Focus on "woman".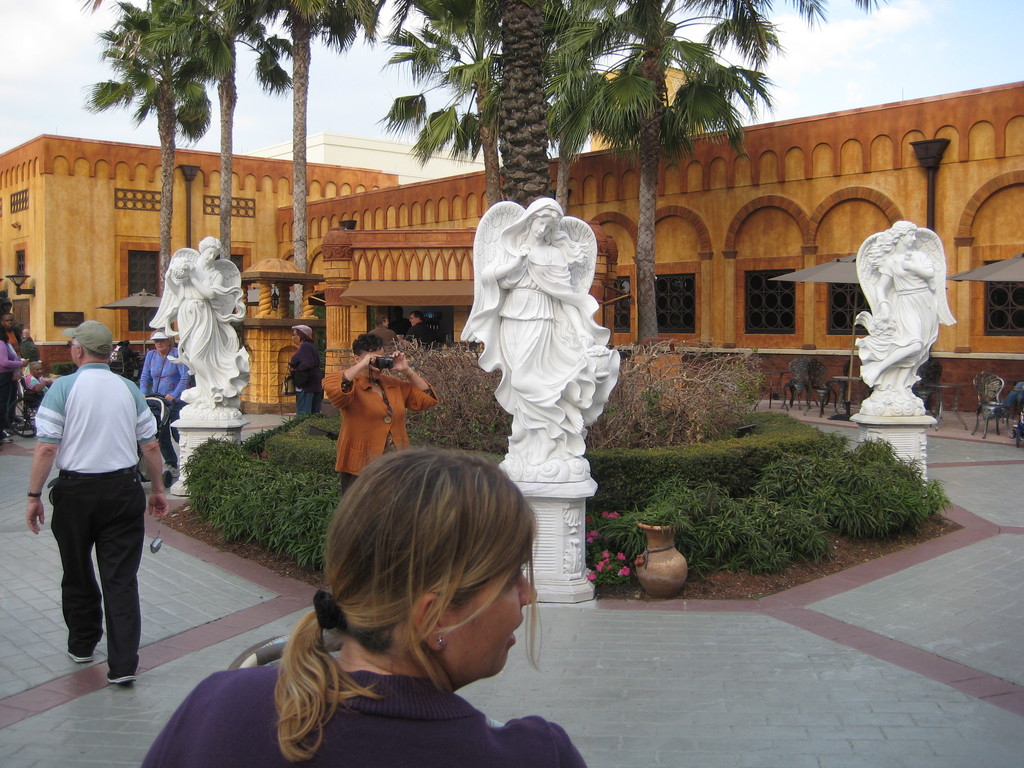
Focused at box=[285, 323, 323, 423].
